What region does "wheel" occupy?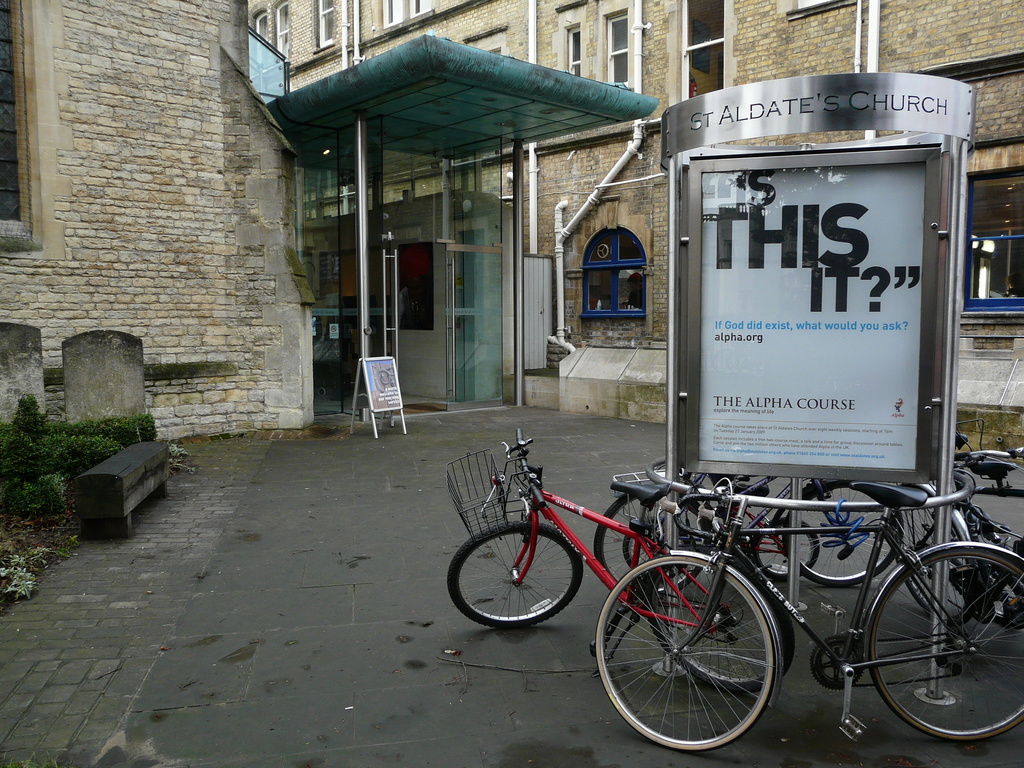
box=[867, 545, 1009, 747].
